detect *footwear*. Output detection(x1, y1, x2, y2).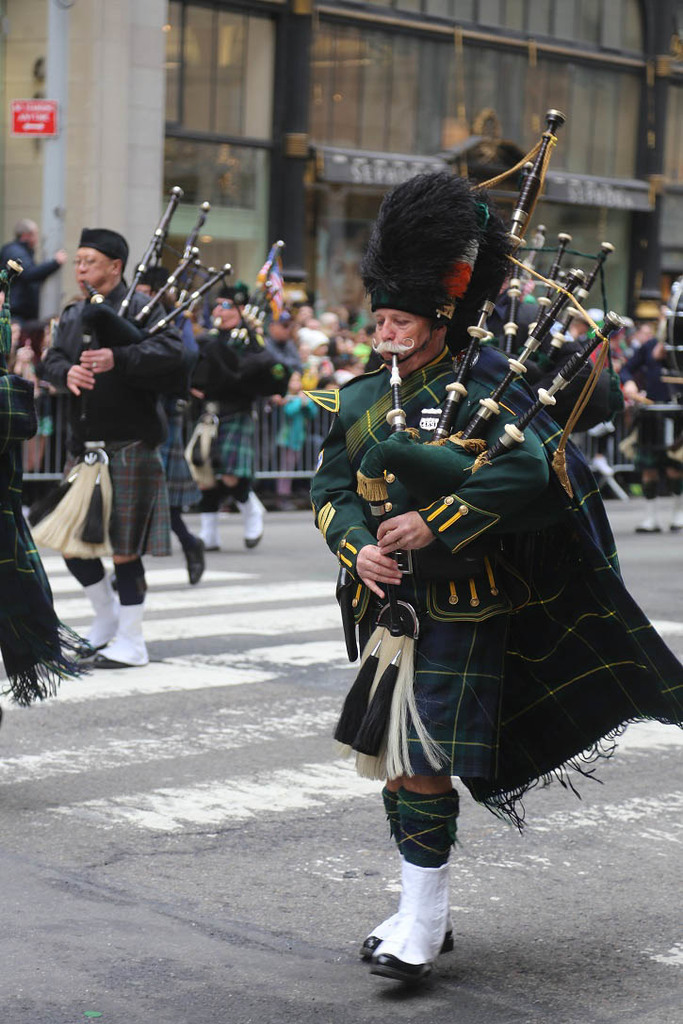
detection(632, 495, 668, 533).
